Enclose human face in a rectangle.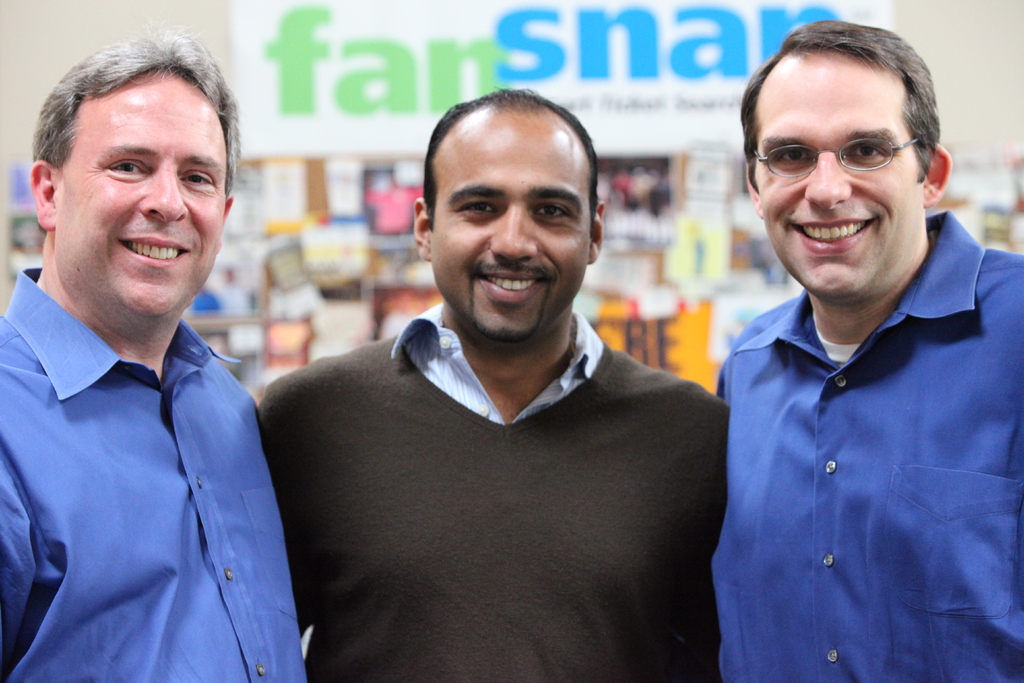
(60,68,225,322).
